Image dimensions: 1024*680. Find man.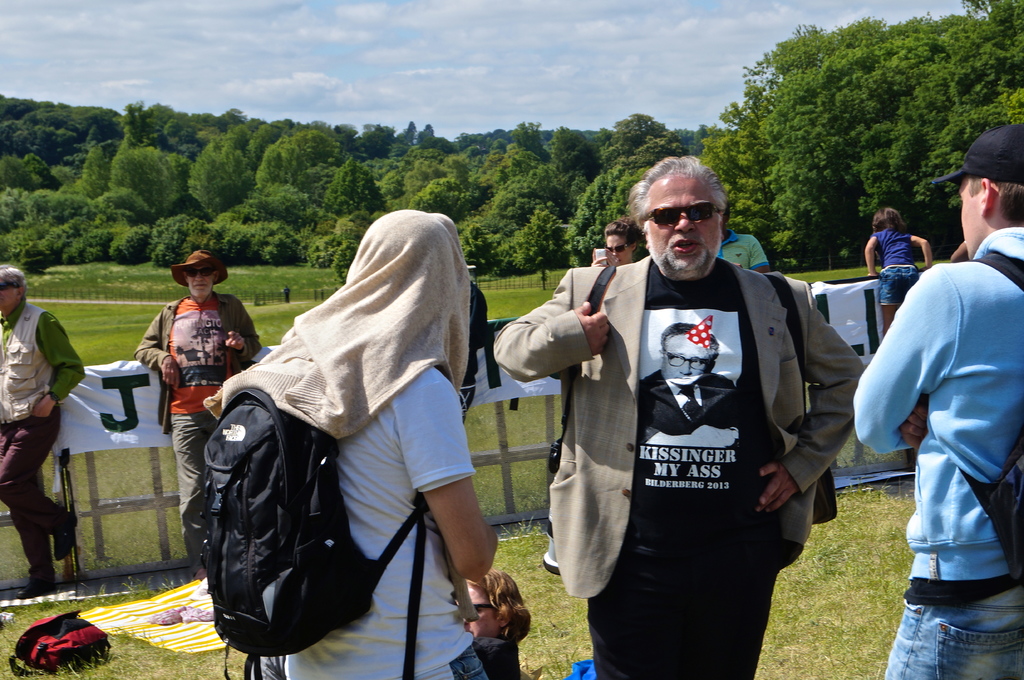
[0, 263, 86, 596].
